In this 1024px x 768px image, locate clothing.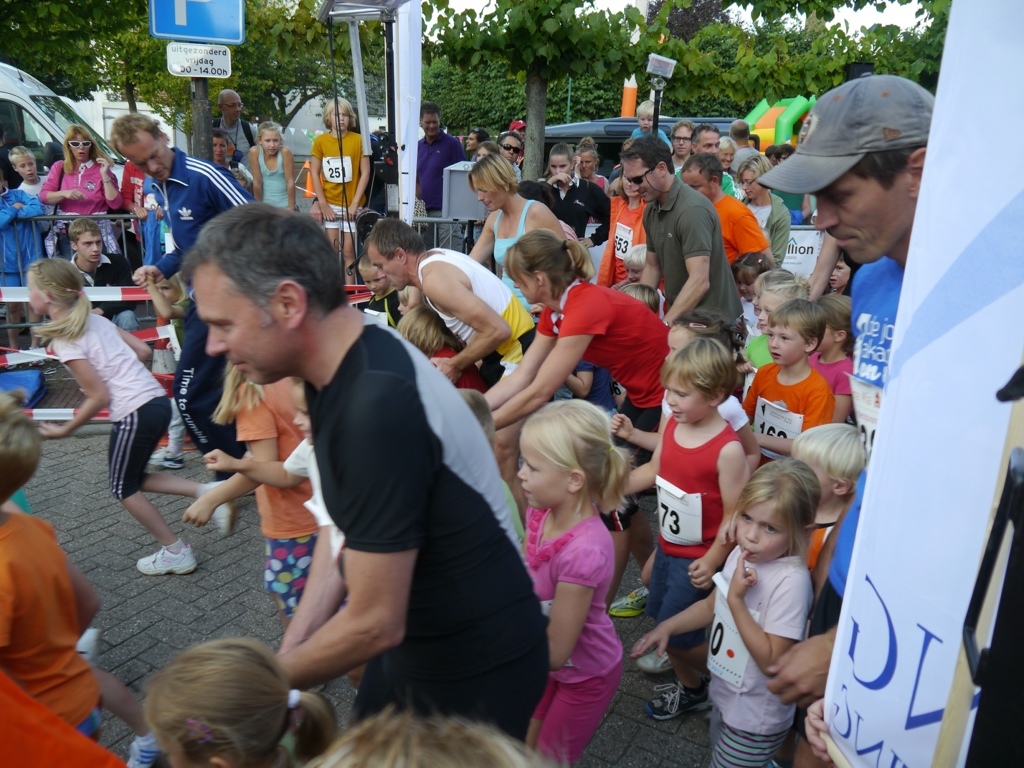
Bounding box: <bbox>491, 201, 533, 310</bbox>.
